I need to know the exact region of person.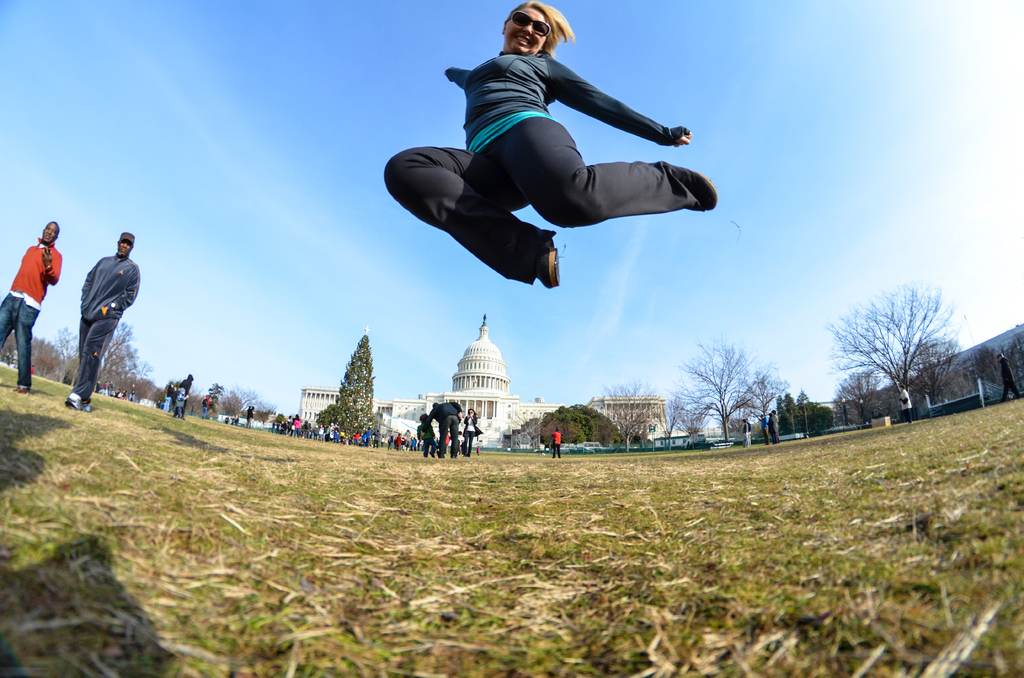
Region: bbox=[0, 216, 64, 392].
